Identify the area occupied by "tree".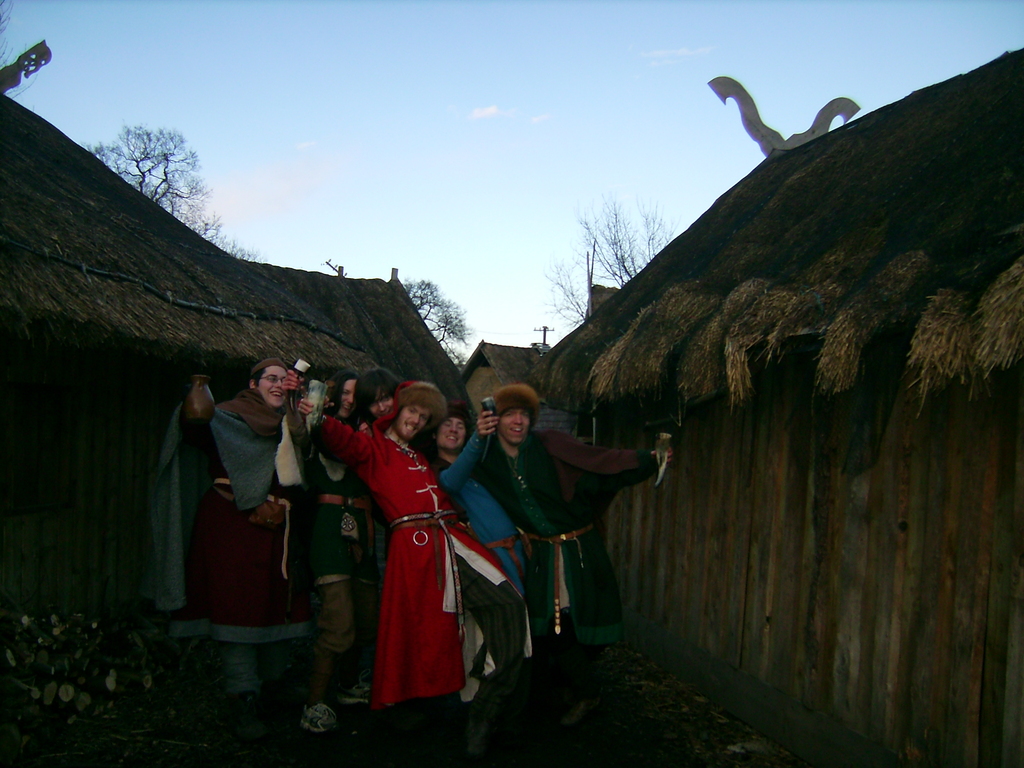
Area: 399 275 474 365.
